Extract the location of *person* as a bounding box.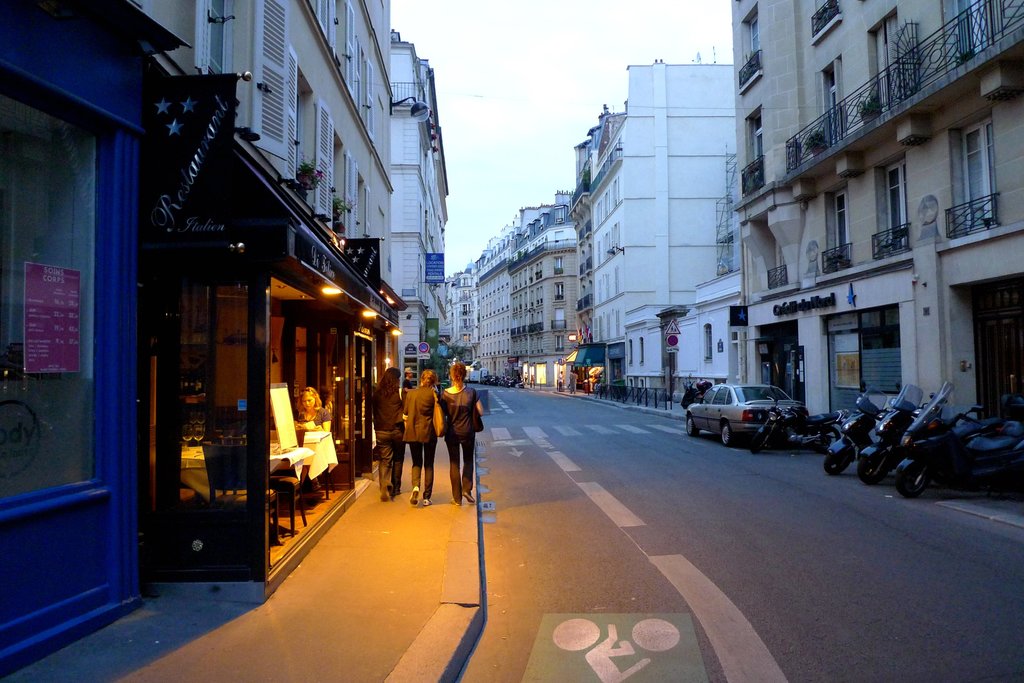
crop(426, 350, 481, 517).
